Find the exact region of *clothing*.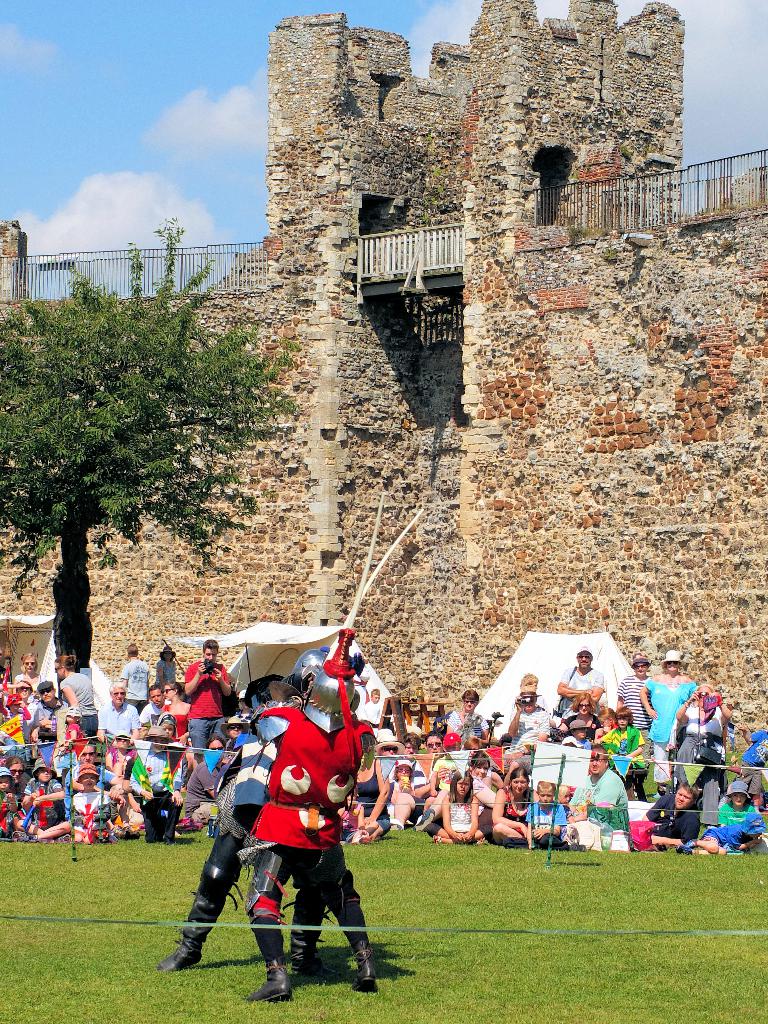
Exact region: box=[450, 707, 483, 746].
